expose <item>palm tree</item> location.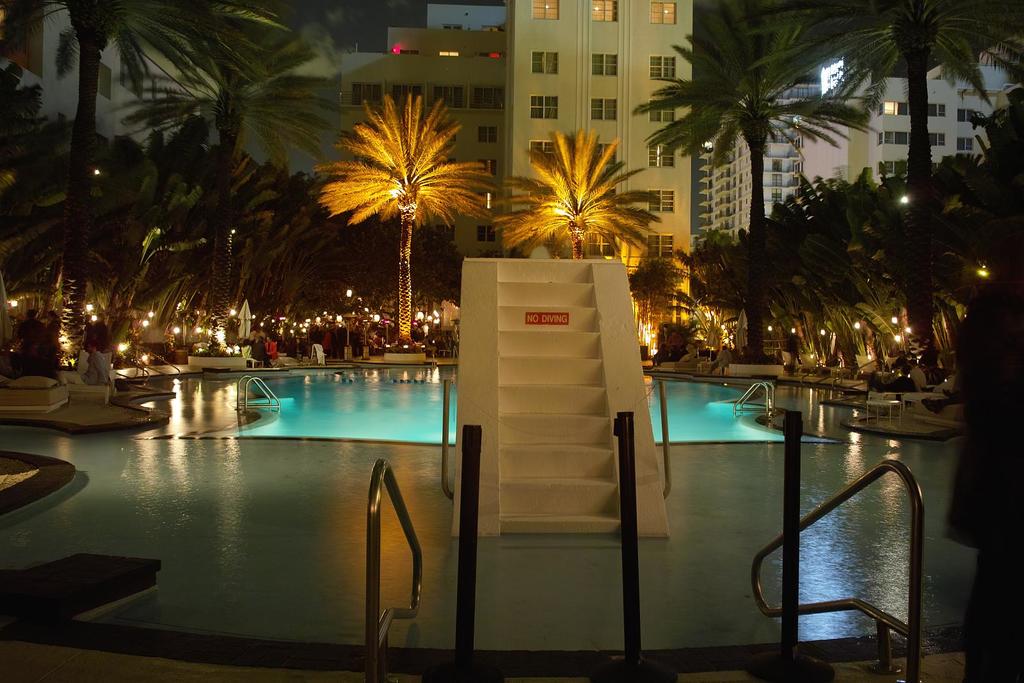
Exposed at x1=744 y1=0 x2=1023 y2=382.
